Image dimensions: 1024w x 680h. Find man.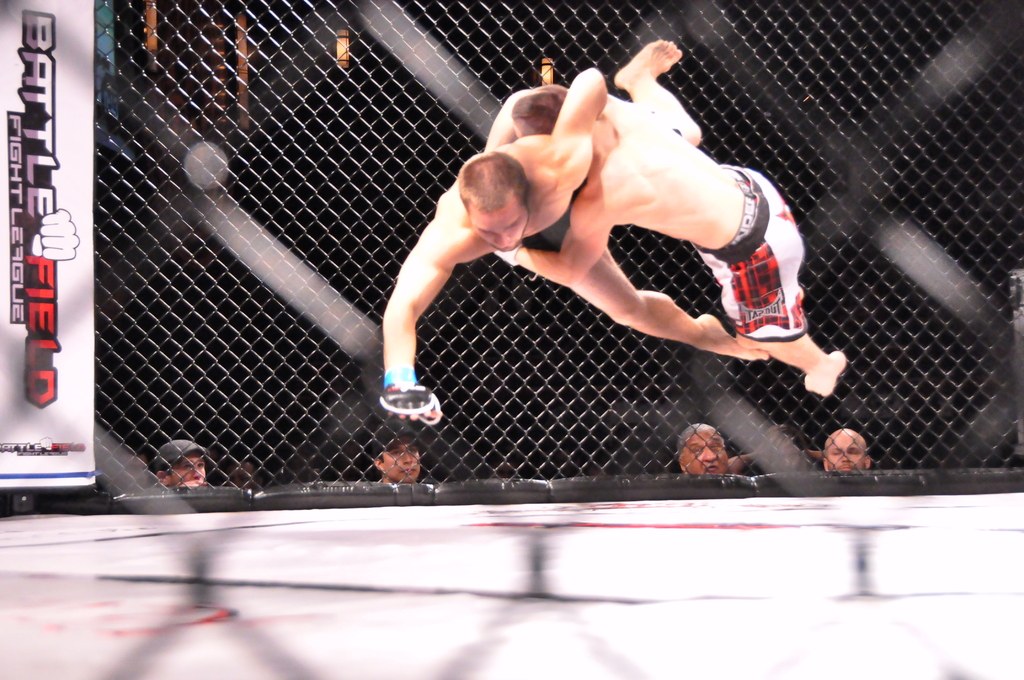
725 422 825 474.
